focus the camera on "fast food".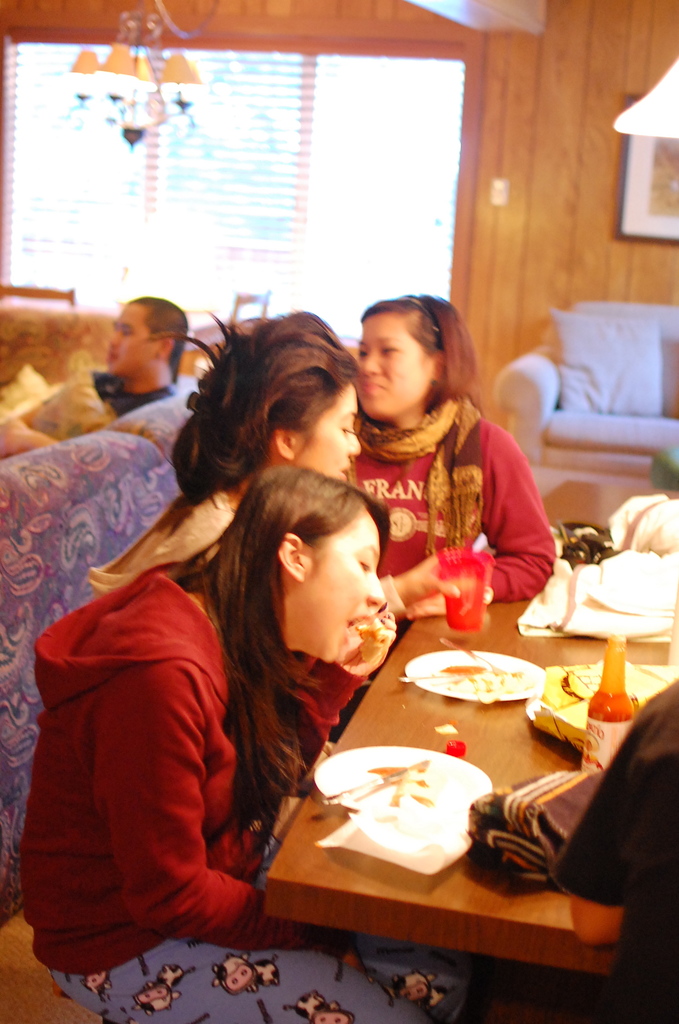
Focus region: box(537, 659, 635, 725).
